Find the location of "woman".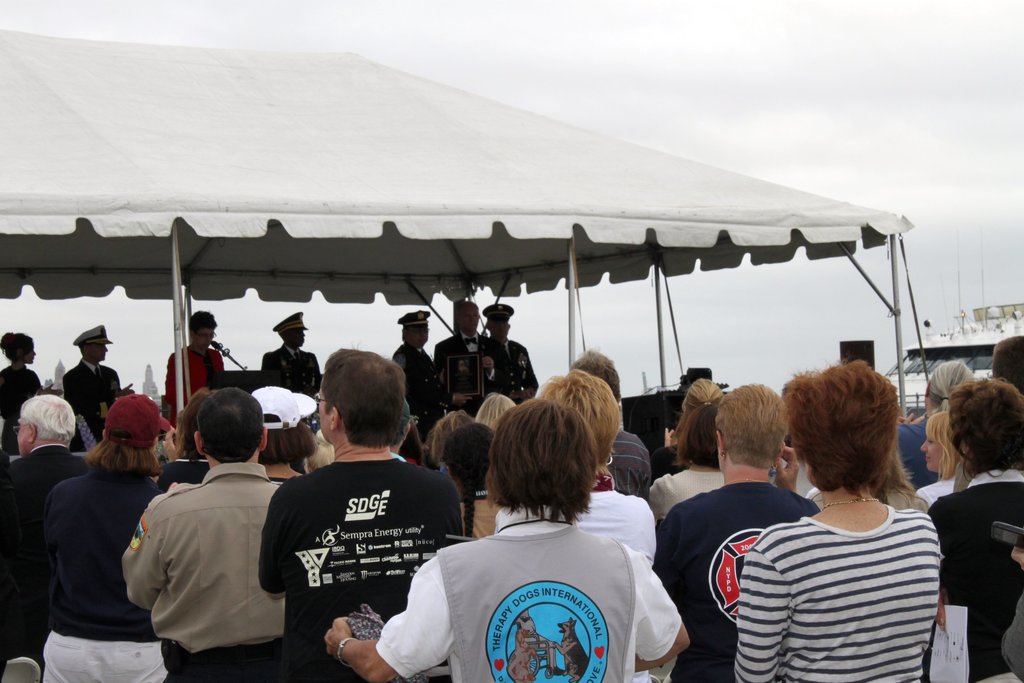
Location: BBox(475, 391, 520, 425).
